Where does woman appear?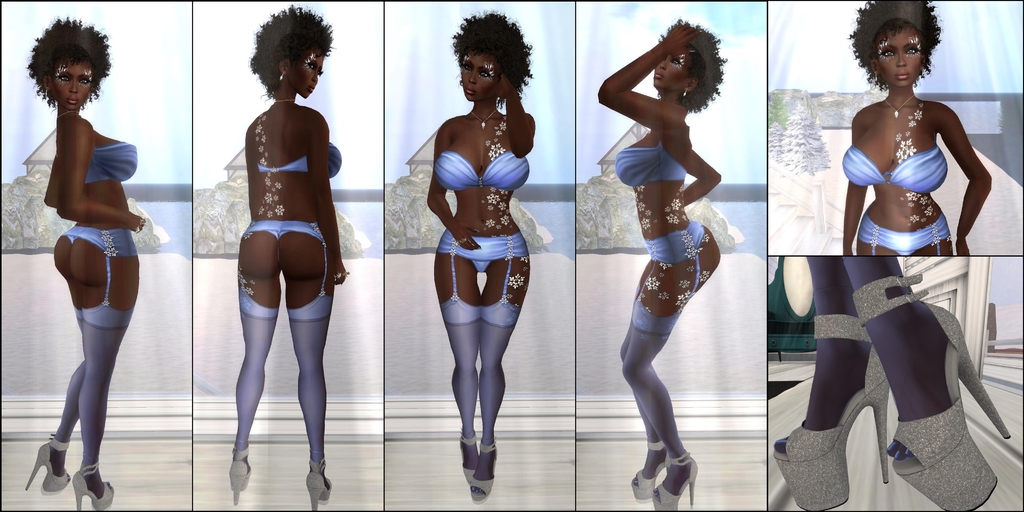
Appears at <box>840,0,991,257</box>.
